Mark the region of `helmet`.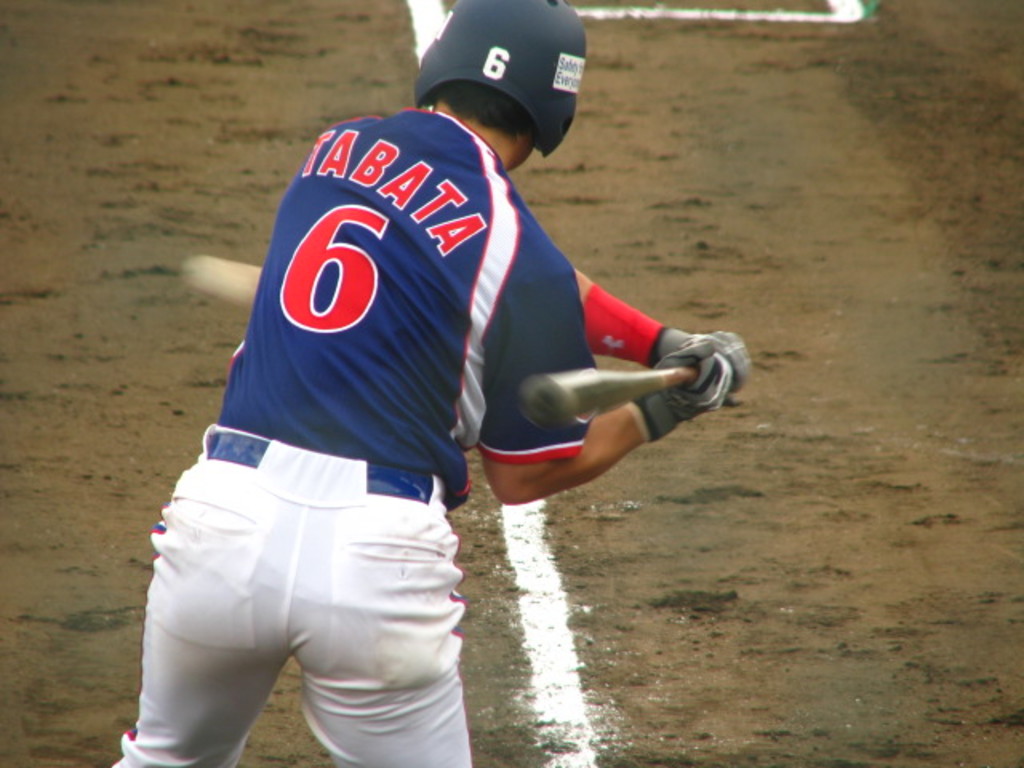
Region: 422 3 586 149.
